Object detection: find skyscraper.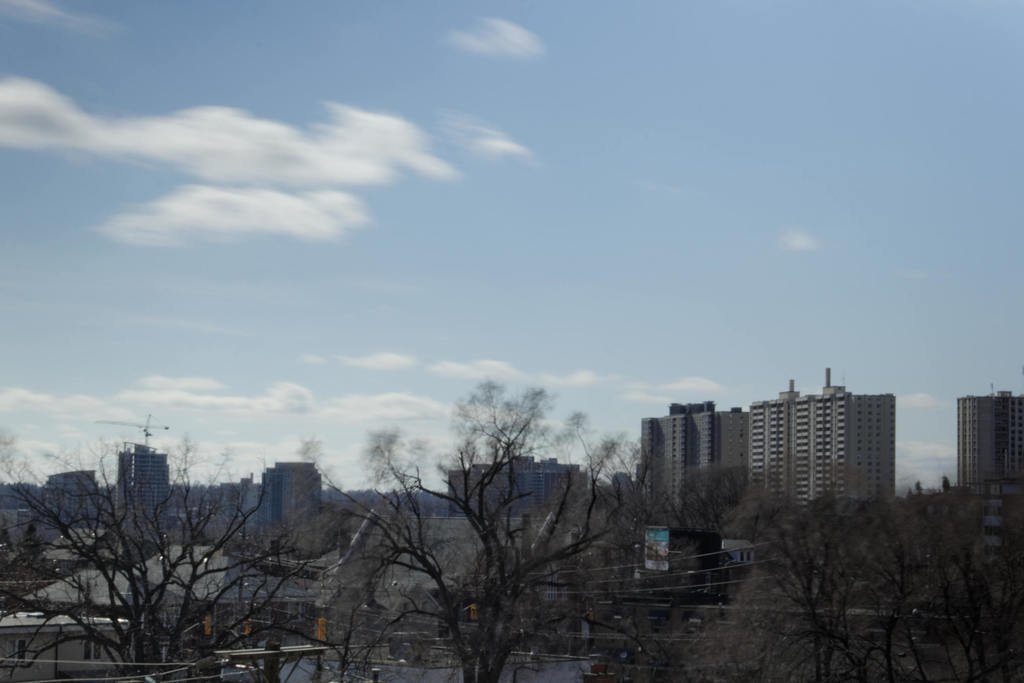
(left=118, top=438, right=174, bottom=526).
